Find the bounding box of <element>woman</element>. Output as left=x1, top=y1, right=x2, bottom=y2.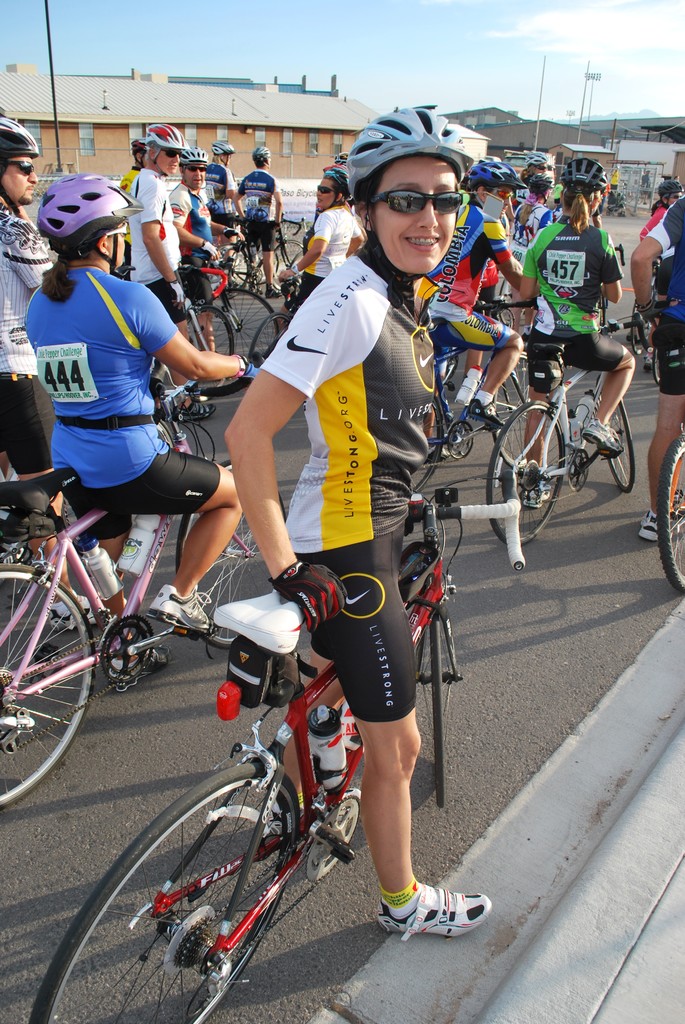
left=639, top=175, right=684, bottom=256.
